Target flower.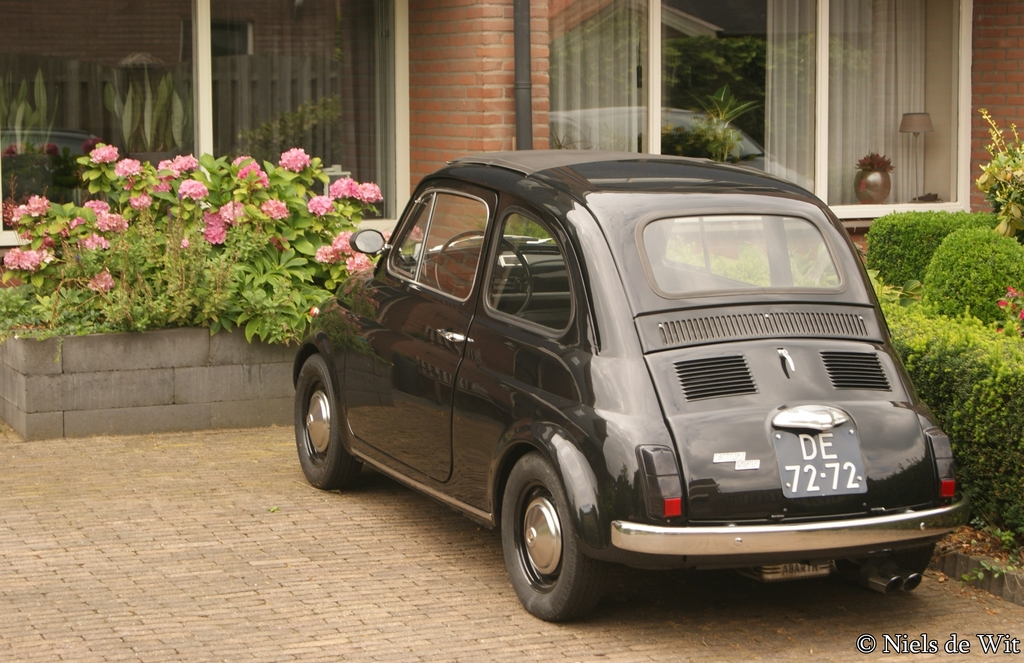
Target region: Rect(328, 226, 362, 255).
